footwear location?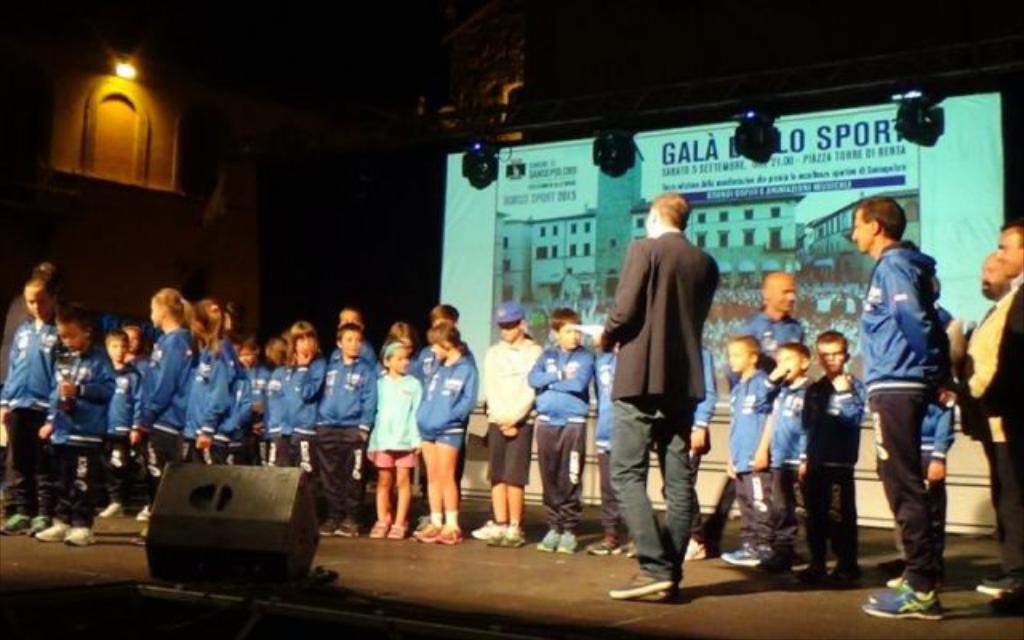
336 515 358 534
